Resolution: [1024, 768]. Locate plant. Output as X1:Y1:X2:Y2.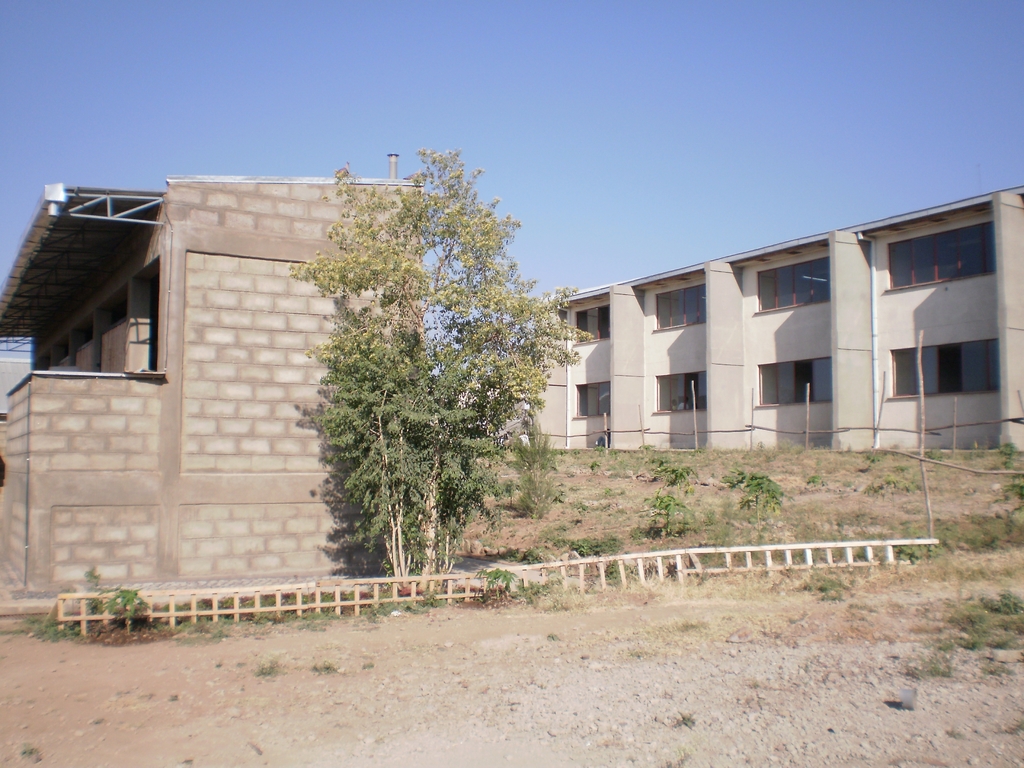
25:580:177:641.
